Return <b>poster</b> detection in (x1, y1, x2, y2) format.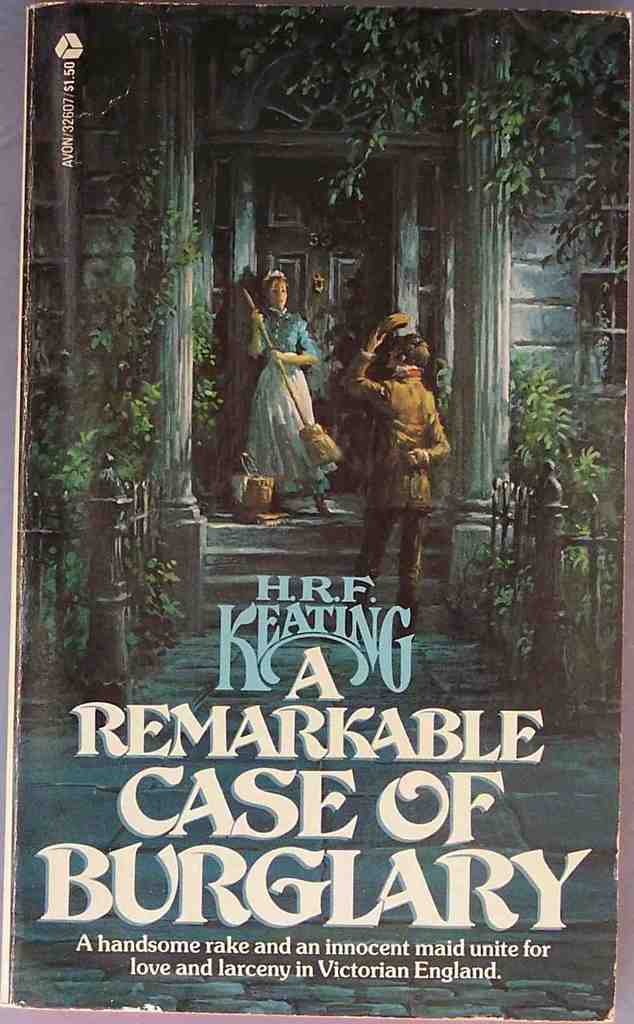
(0, 0, 633, 1023).
